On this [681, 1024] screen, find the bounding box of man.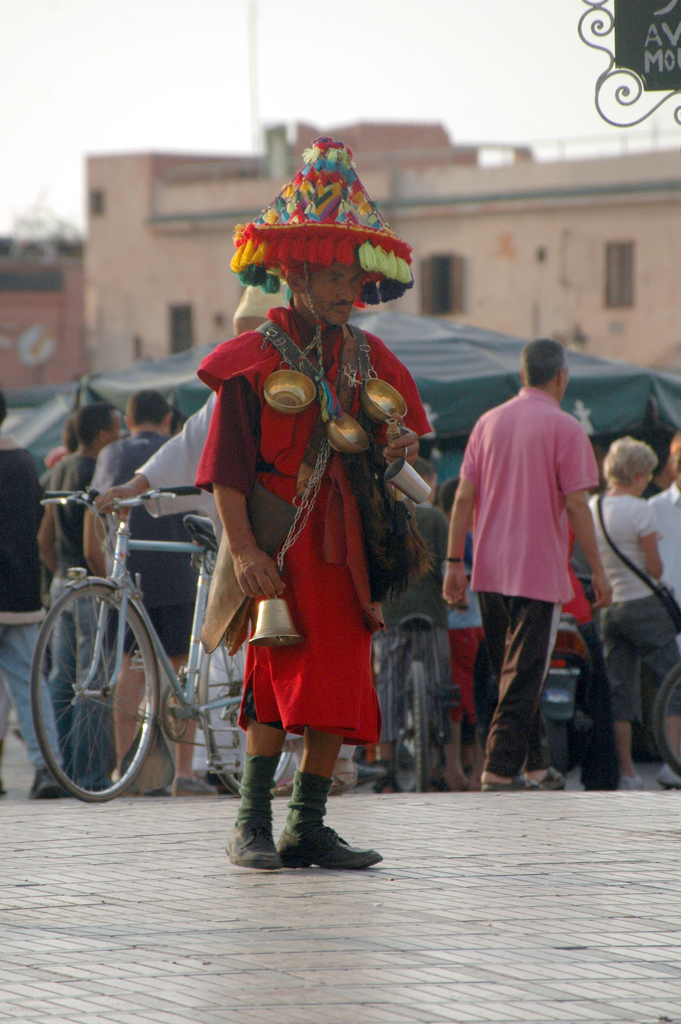
Bounding box: box(443, 332, 612, 809).
